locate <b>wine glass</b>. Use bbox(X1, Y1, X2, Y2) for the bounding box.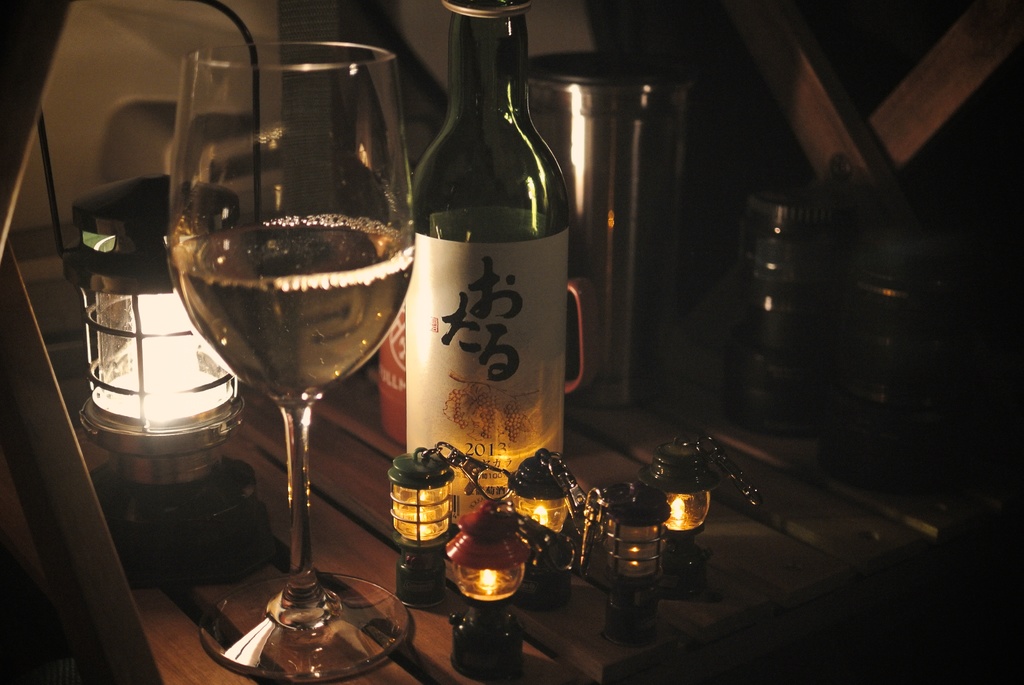
bbox(163, 40, 407, 679).
